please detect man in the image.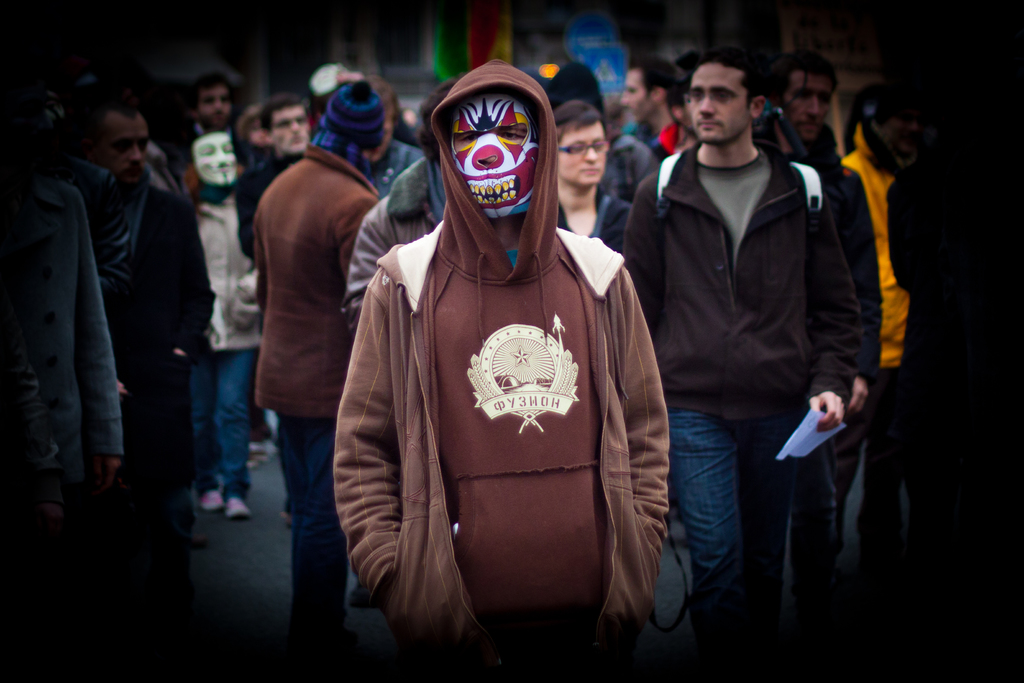
left=647, top=70, right=702, bottom=165.
